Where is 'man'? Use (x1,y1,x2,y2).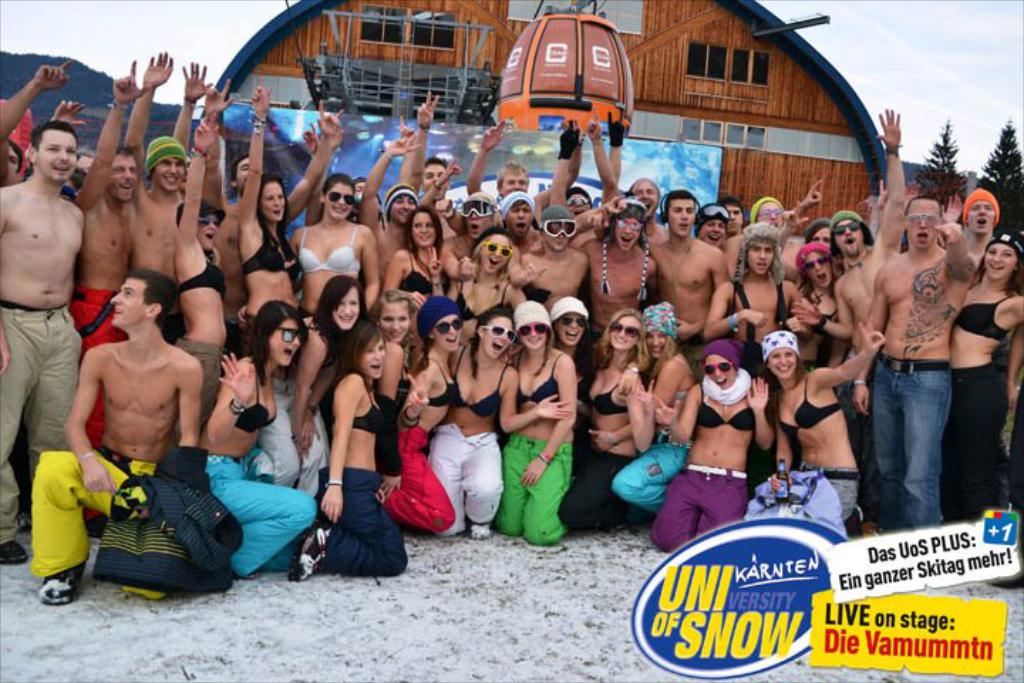
(602,185,728,383).
